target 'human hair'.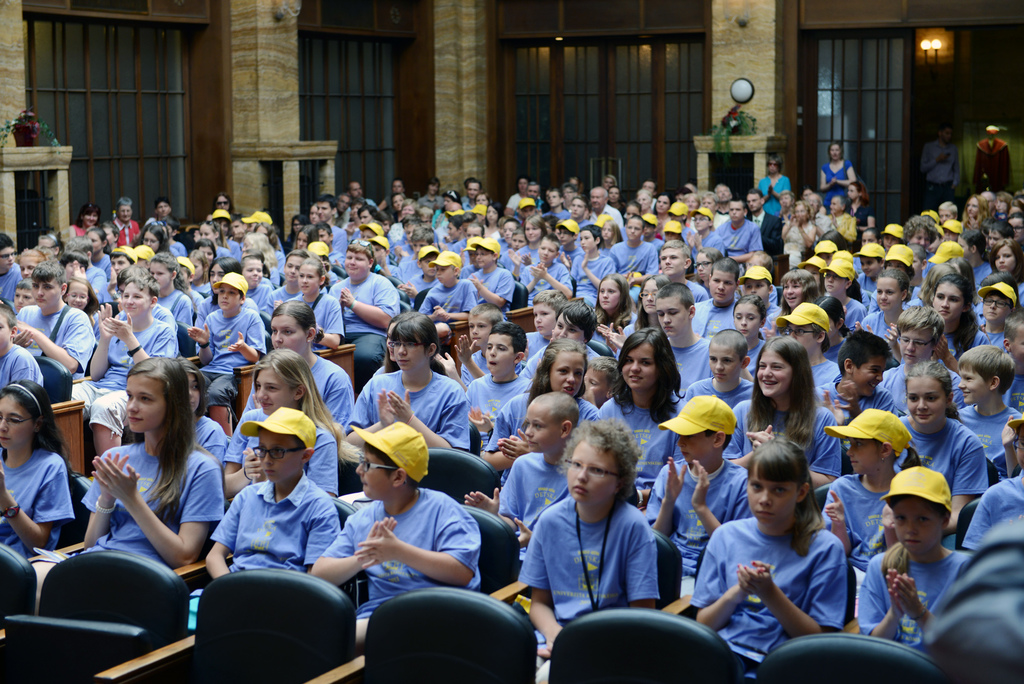
Target region: box=[0, 300, 13, 339].
